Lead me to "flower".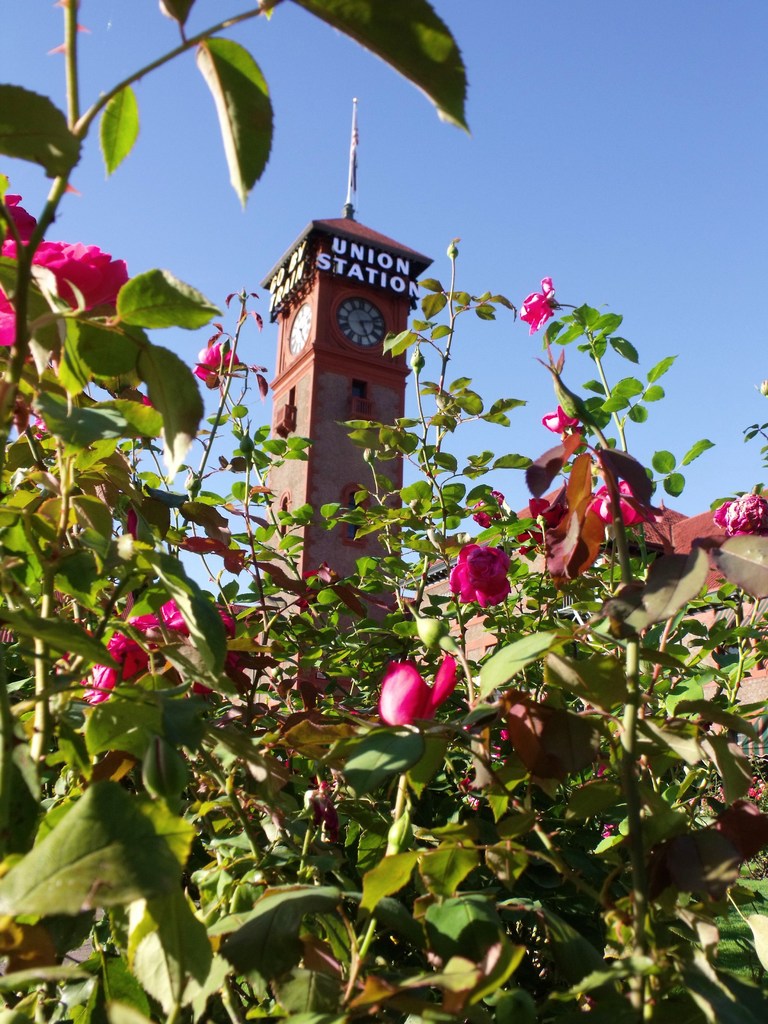
Lead to x1=173 y1=524 x2=219 y2=552.
